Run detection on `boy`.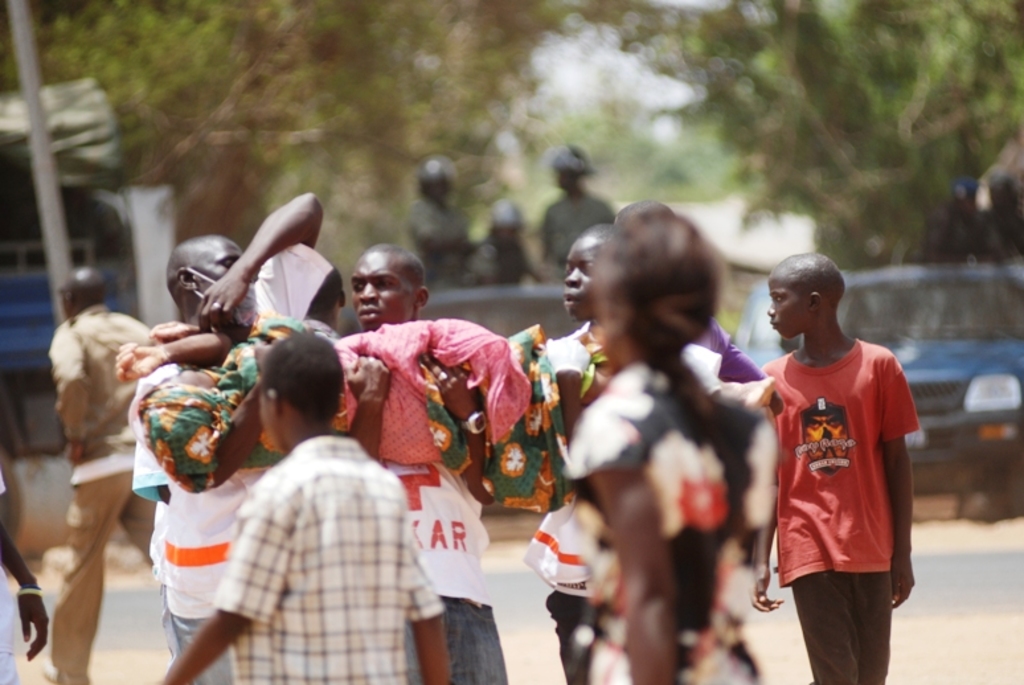
Result: pyautogui.locateOnScreen(131, 193, 332, 684).
